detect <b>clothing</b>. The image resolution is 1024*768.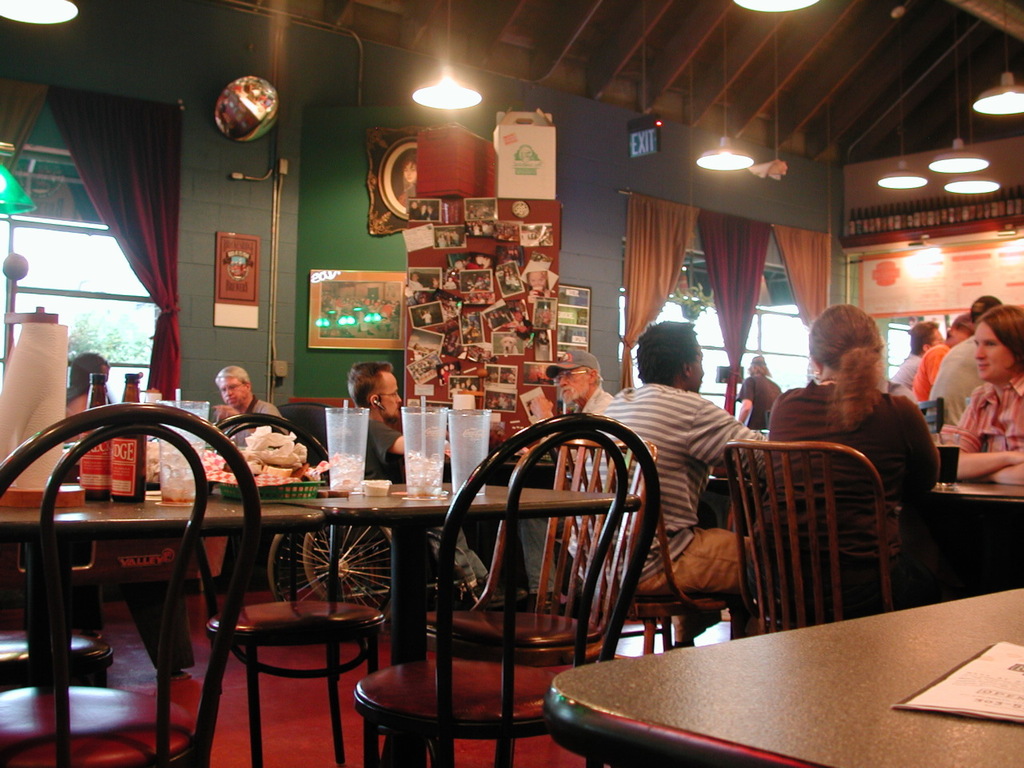
x1=352, y1=398, x2=407, y2=478.
